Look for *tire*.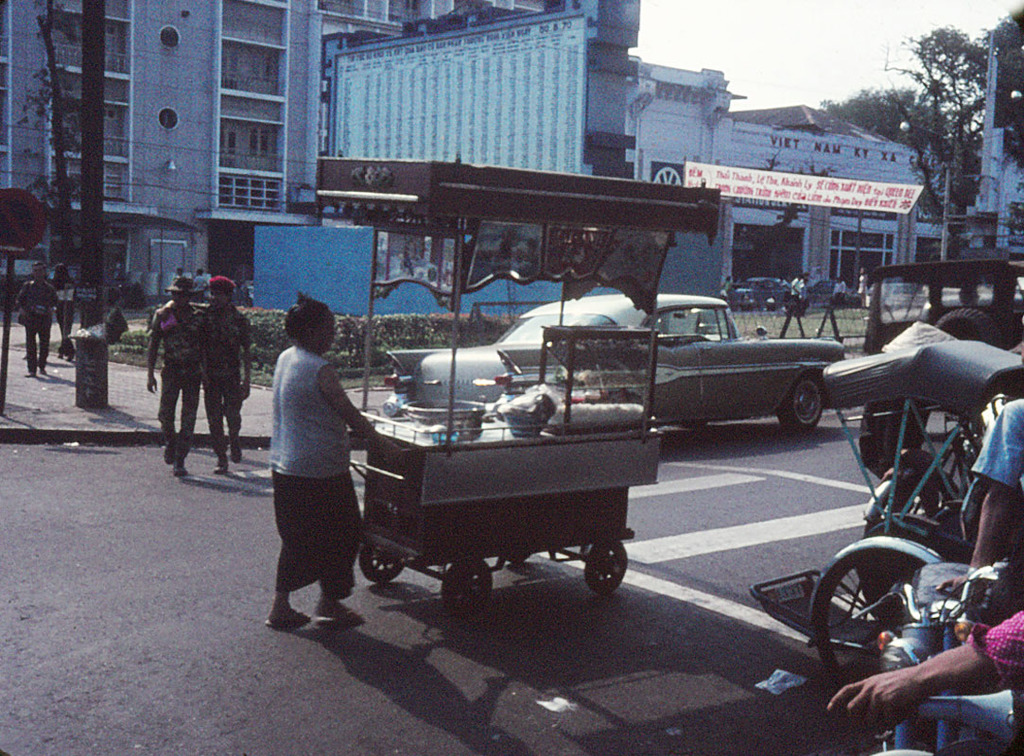
Found: bbox(811, 541, 947, 682).
